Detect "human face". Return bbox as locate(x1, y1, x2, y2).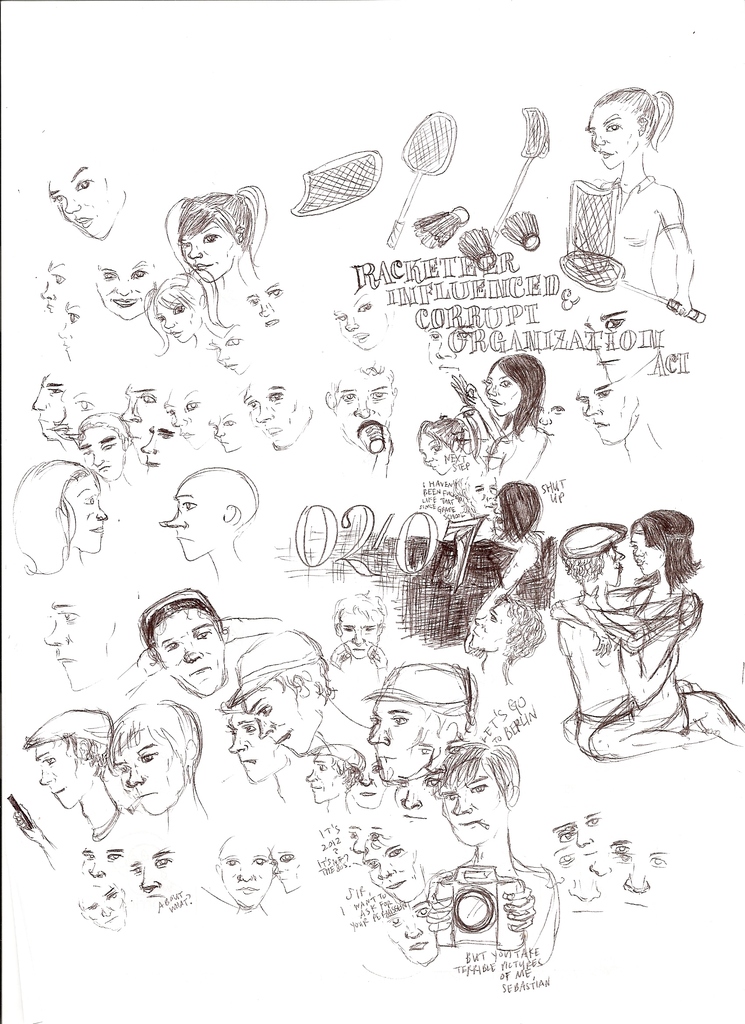
locate(441, 771, 498, 844).
